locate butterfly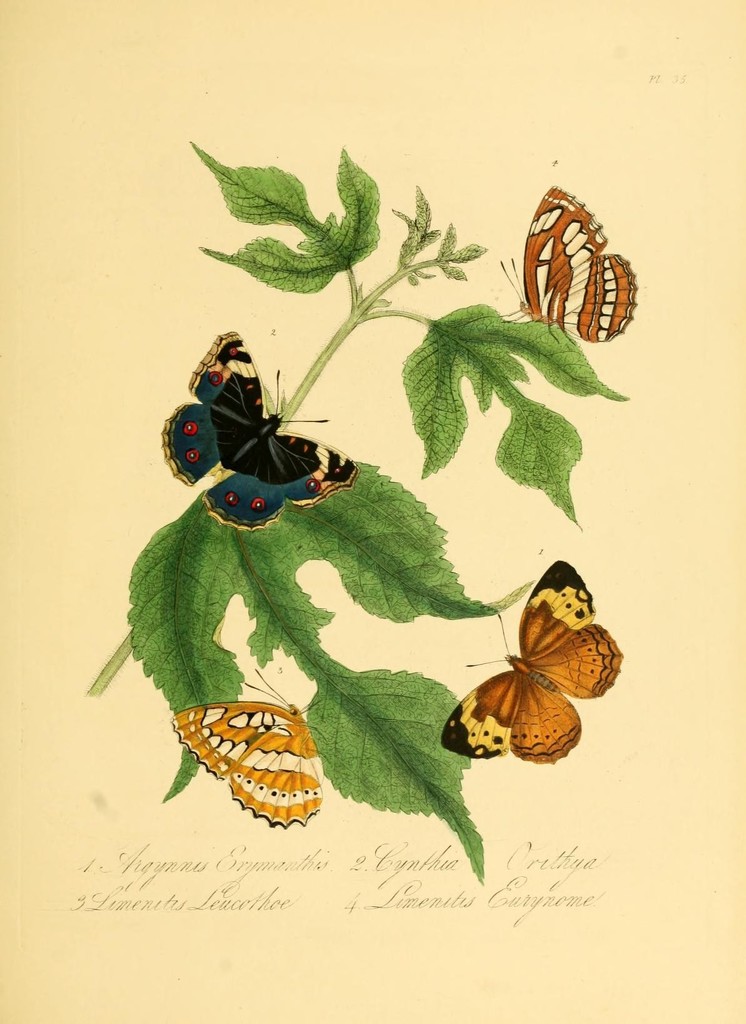
179:671:340:825
